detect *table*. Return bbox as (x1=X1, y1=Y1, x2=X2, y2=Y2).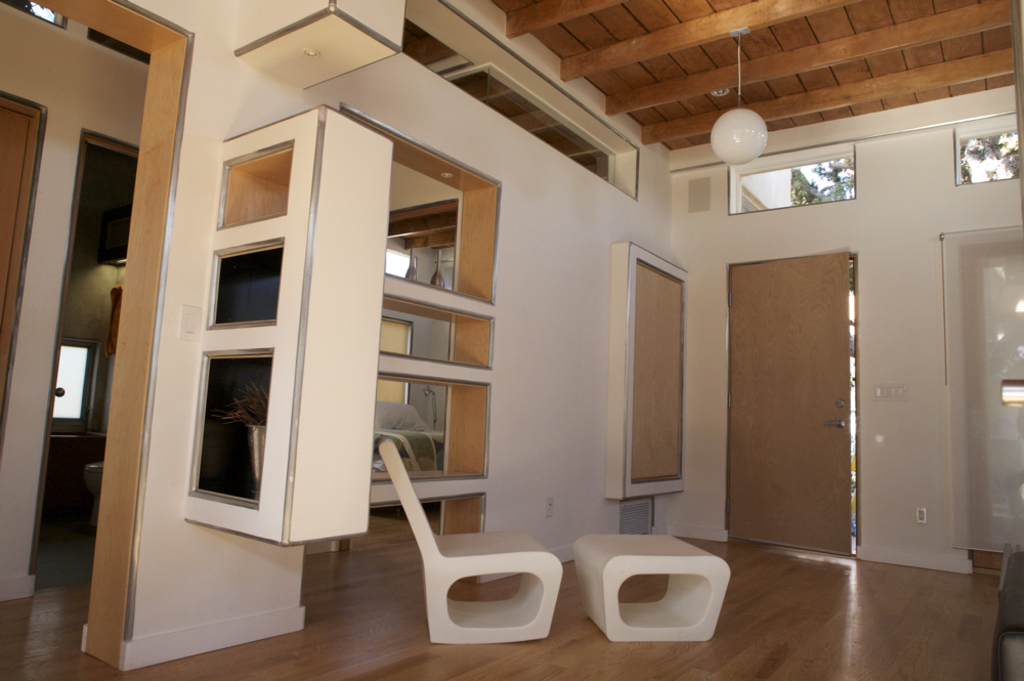
(x1=573, y1=529, x2=730, y2=640).
